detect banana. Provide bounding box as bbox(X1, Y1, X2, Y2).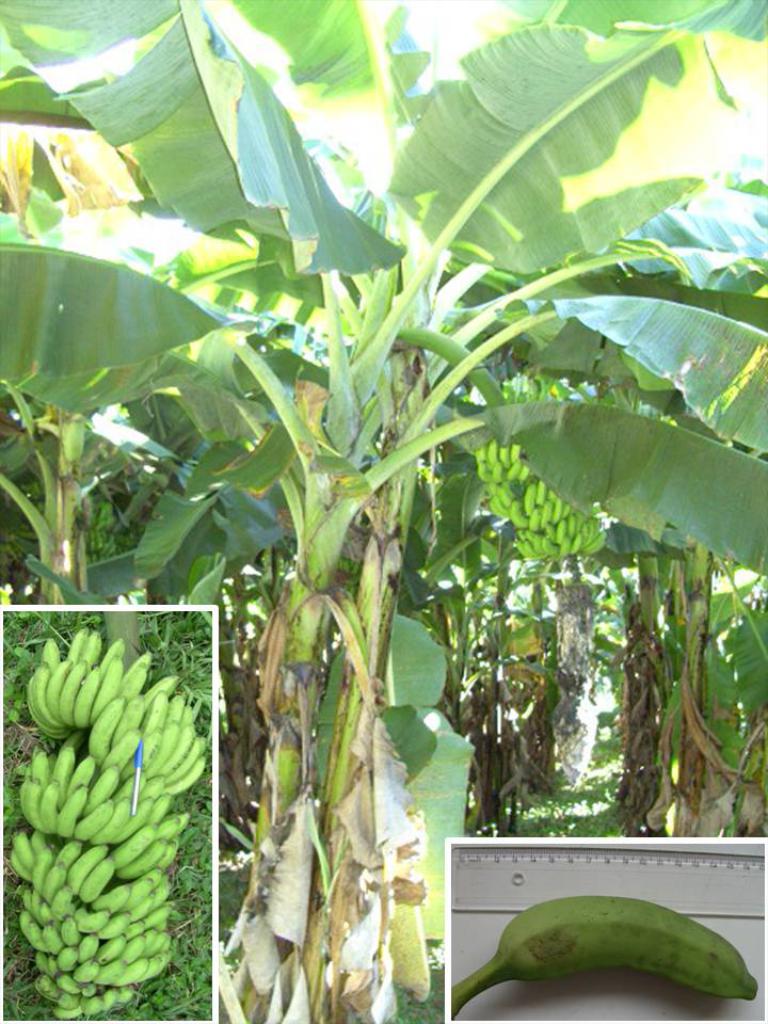
bbox(452, 894, 759, 1017).
